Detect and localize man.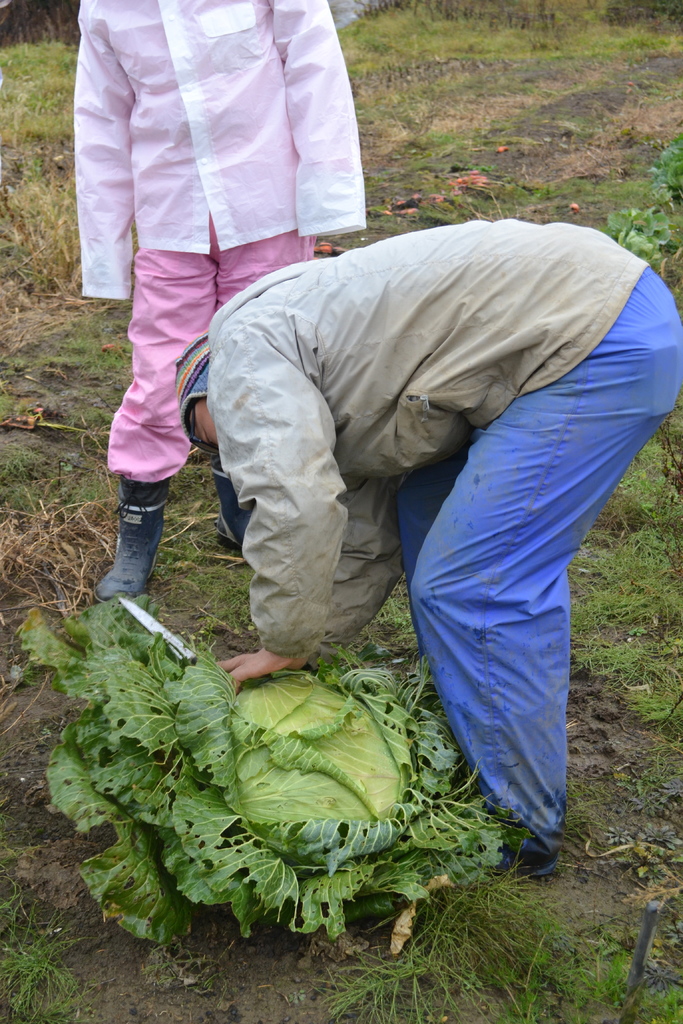
Localized at (x1=177, y1=168, x2=662, y2=767).
